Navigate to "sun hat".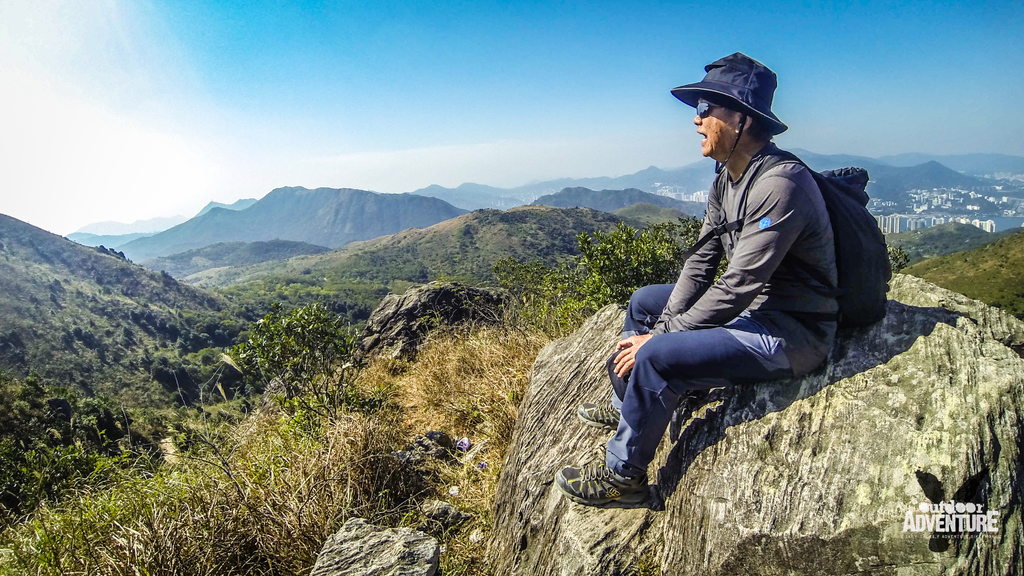
Navigation target: x1=671 y1=49 x2=788 y2=175.
